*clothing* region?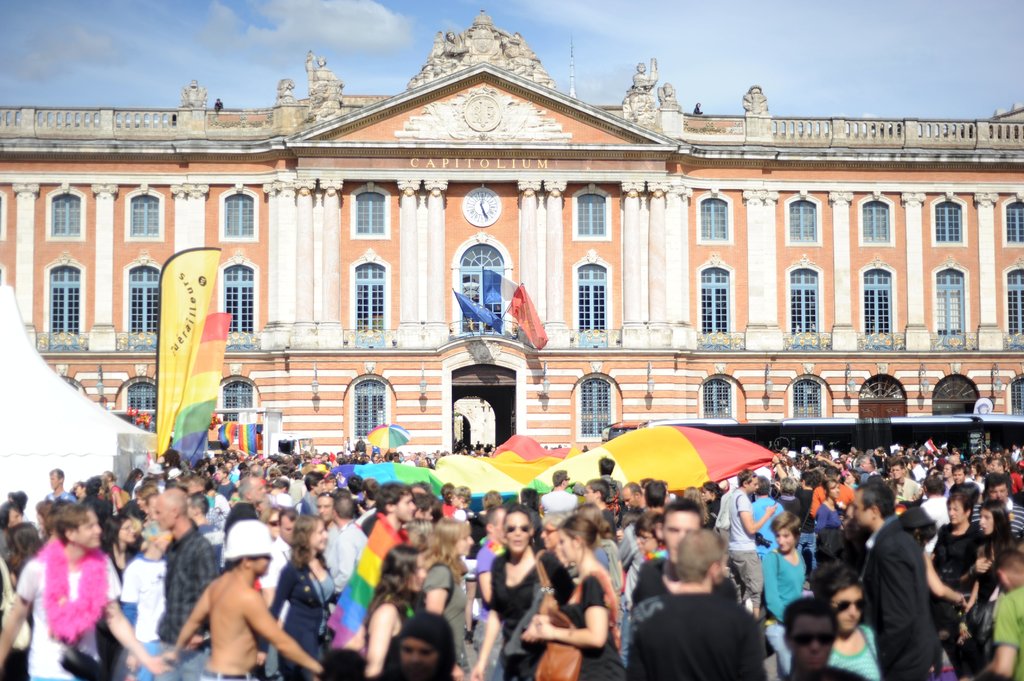
{"left": 320, "top": 518, "right": 369, "bottom": 595}
